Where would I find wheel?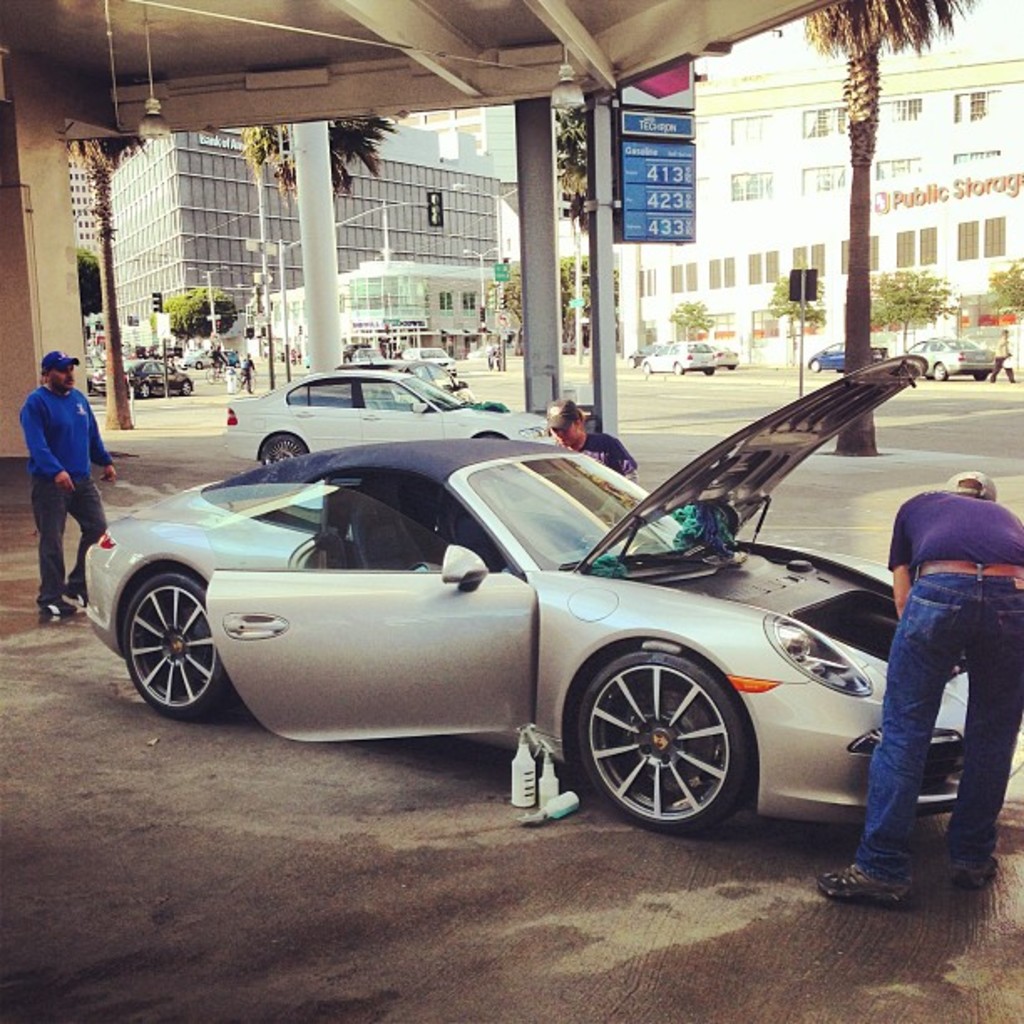
At {"left": 674, "top": 363, "right": 684, "bottom": 373}.
